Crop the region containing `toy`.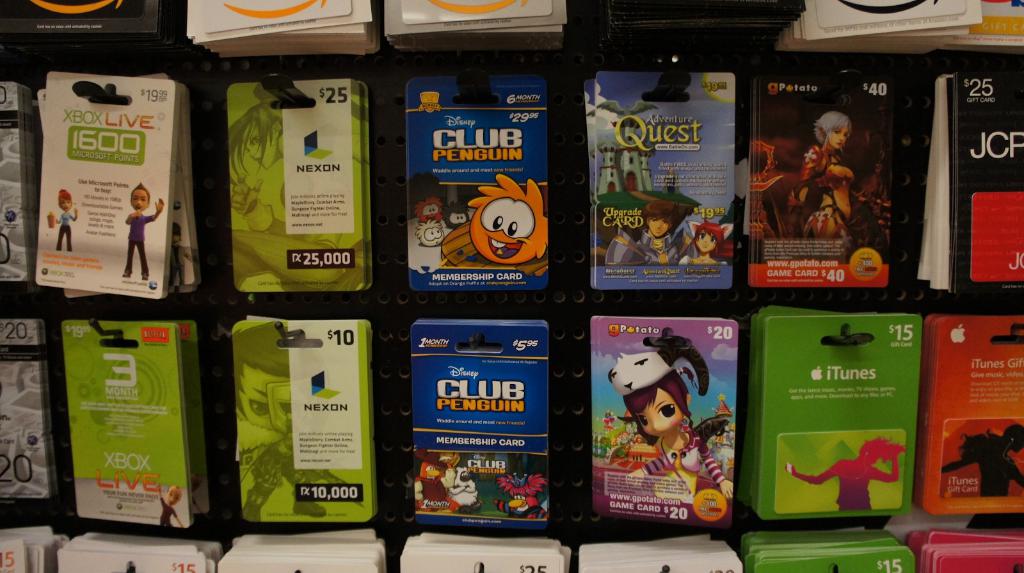
Crop region: [x1=600, y1=327, x2=745, y2=506].
